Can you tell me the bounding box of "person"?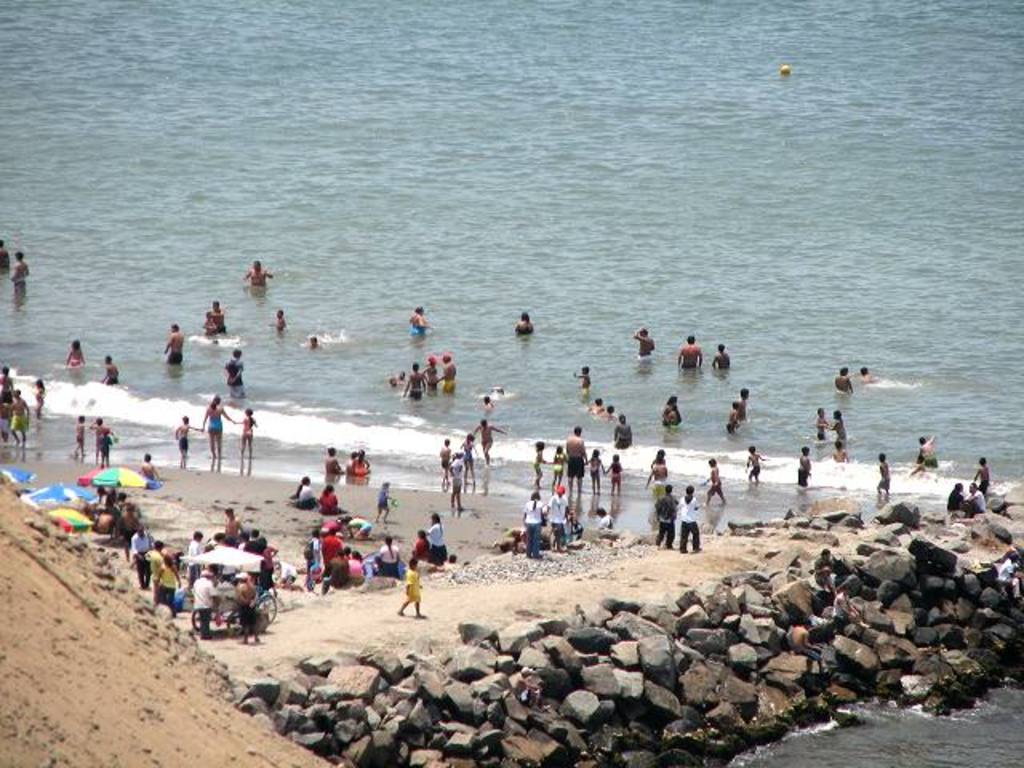
BBox(630, 323, 654, 360).
